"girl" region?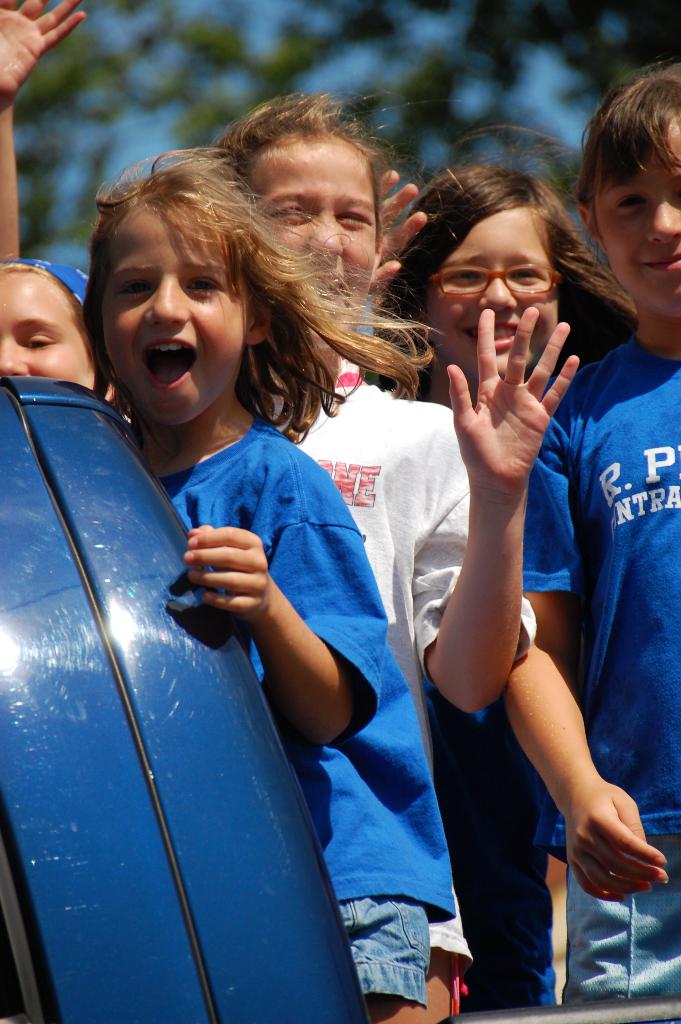
[x1=368, y1=118, x2=643, y2=1023]
